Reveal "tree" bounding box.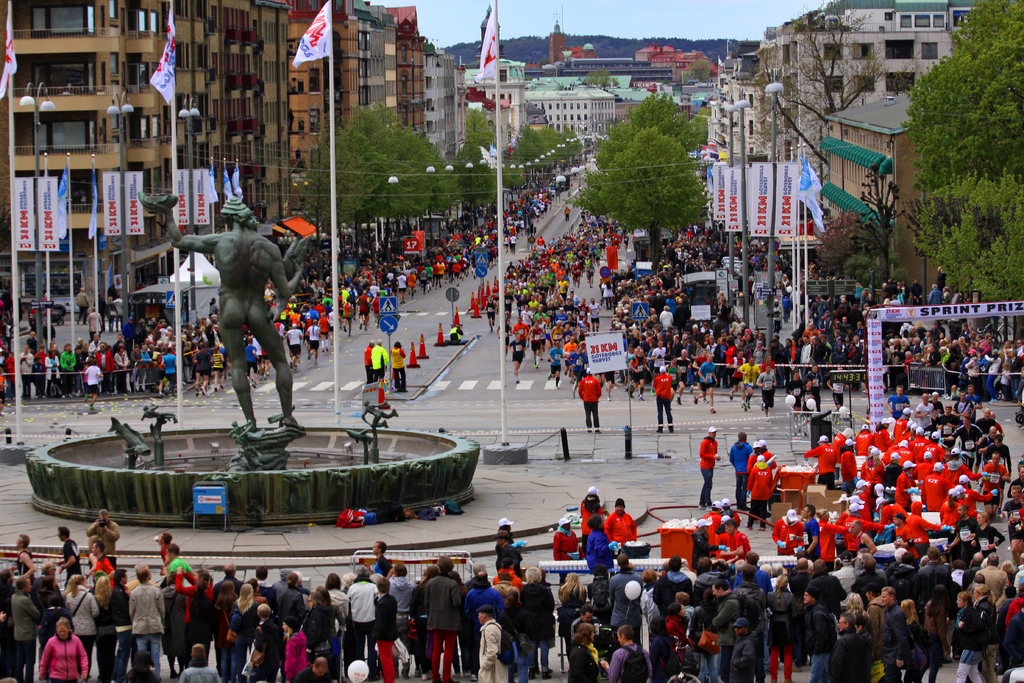
Revealed: (536,124,559,175).
